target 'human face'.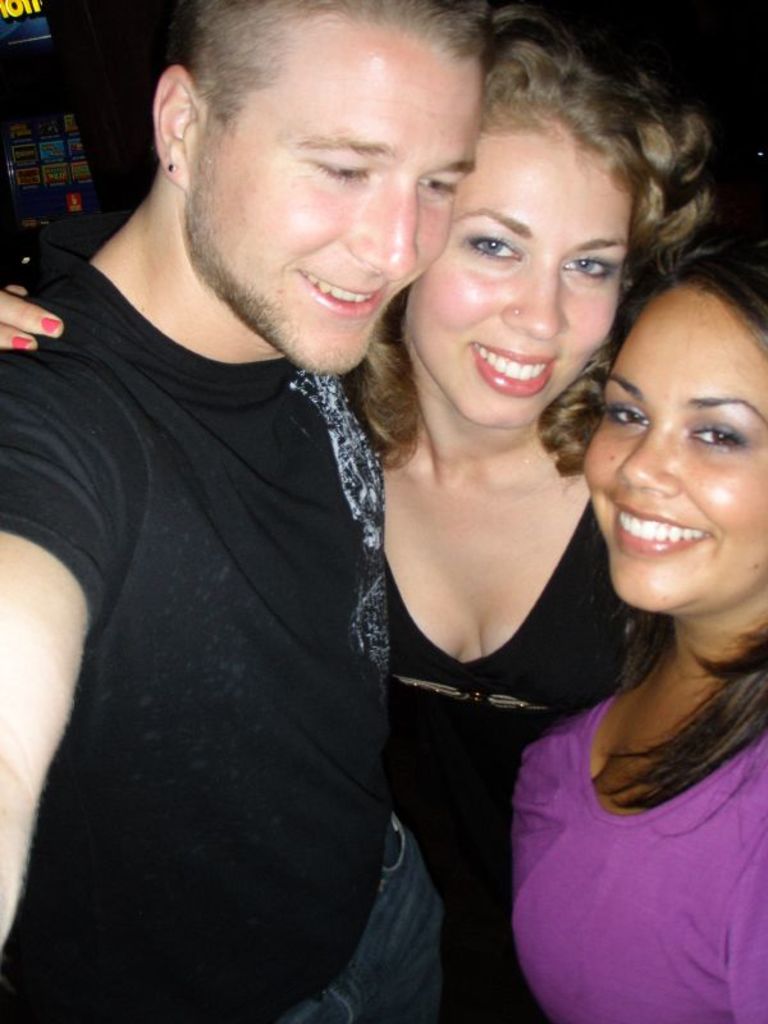
Target region: left=187, top=29, right=481, bottom=379.
